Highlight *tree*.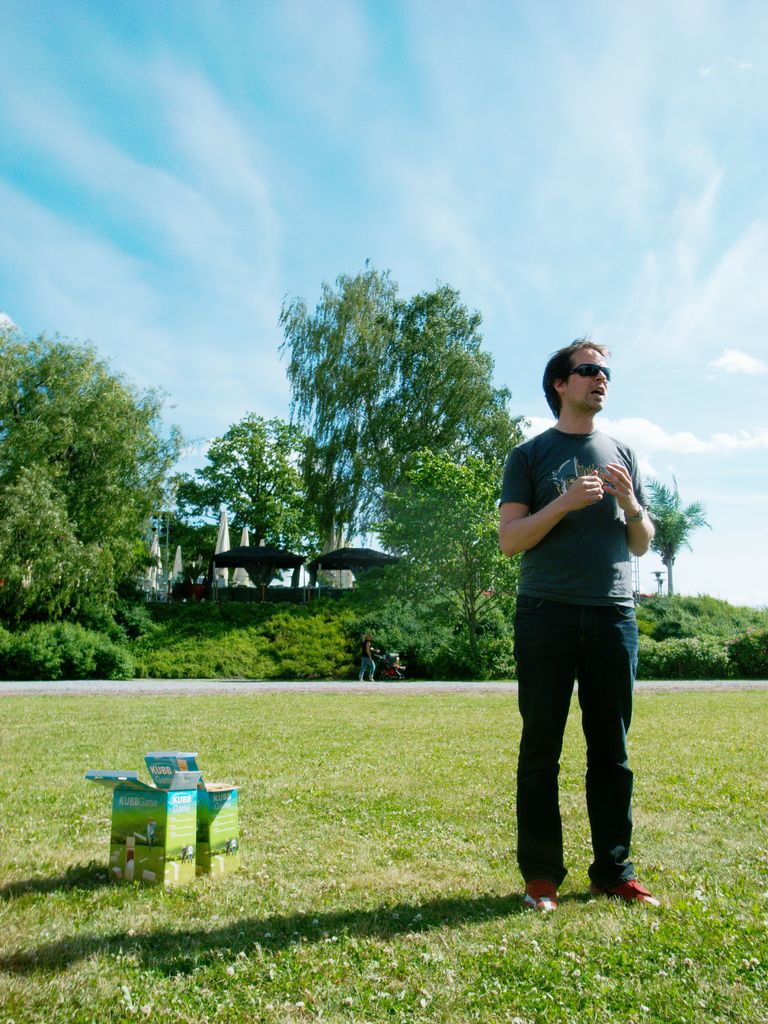
Highlighted region: 203, 410, 327, 562.
